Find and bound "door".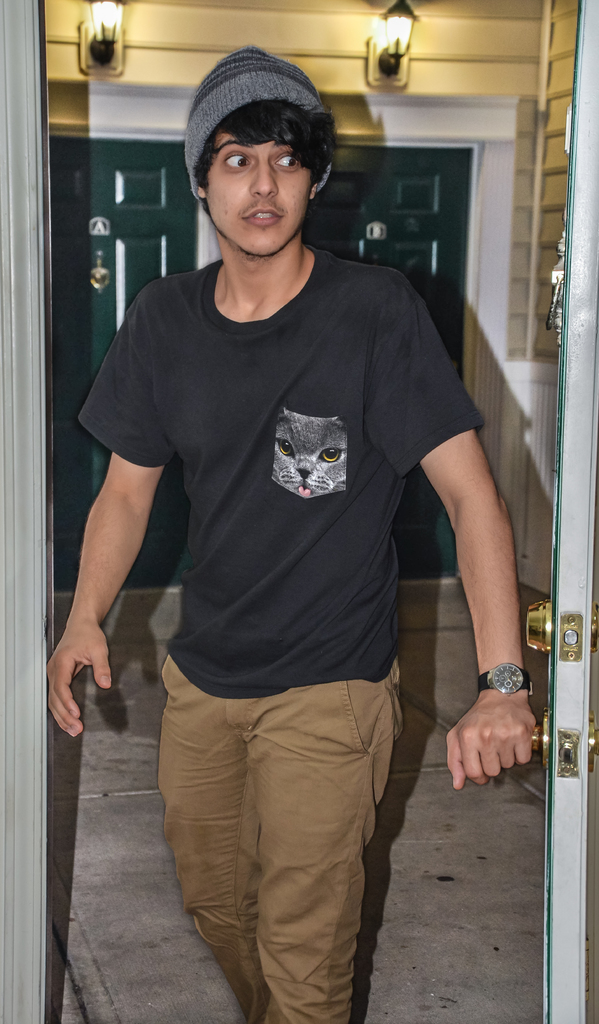
Bound: l=47, t=139, r=470, b=591.
